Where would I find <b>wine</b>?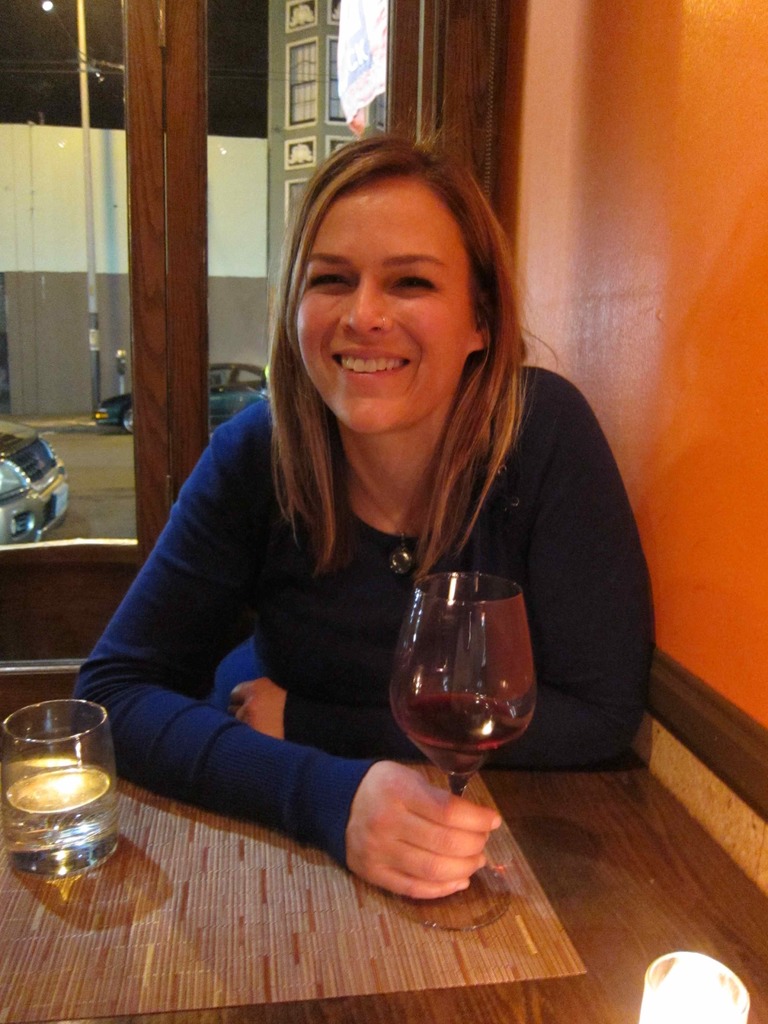
At <bbox>0, 764, 117, 842</bbox>.
